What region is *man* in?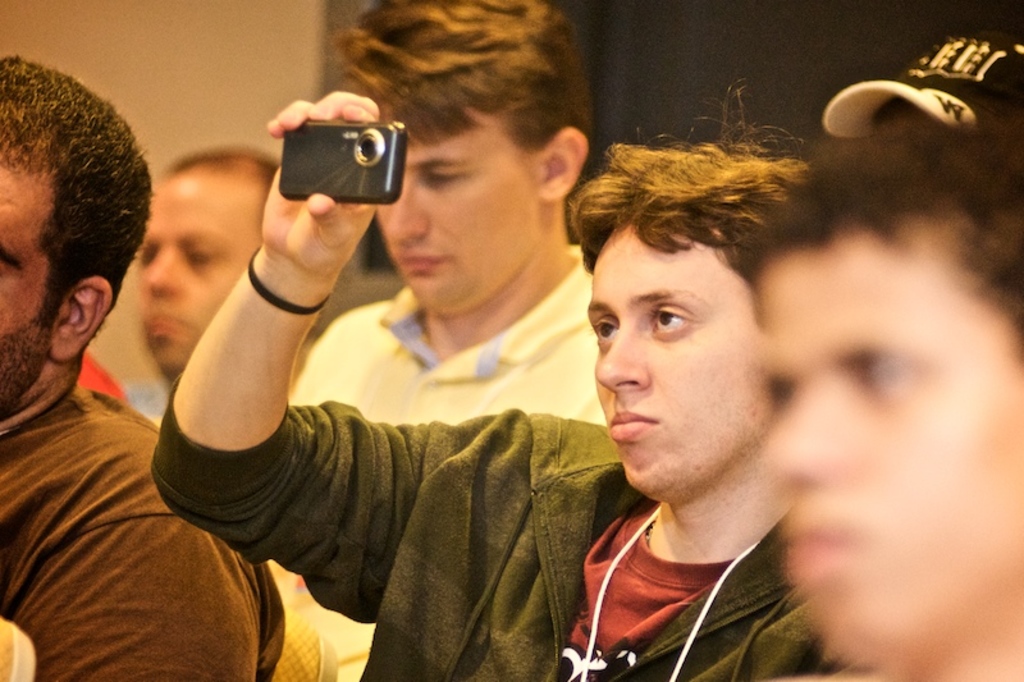
l=746, t=123, r=1023, b=681.
